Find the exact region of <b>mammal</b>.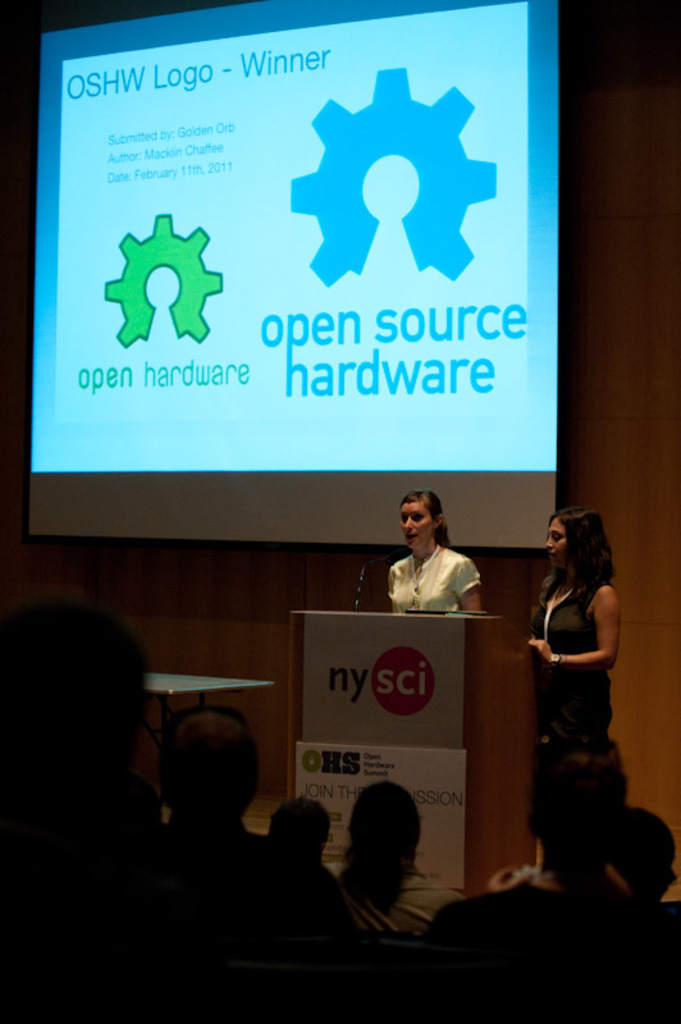
Exact region: x1=333, y1=774, x2=470, y2=933.
